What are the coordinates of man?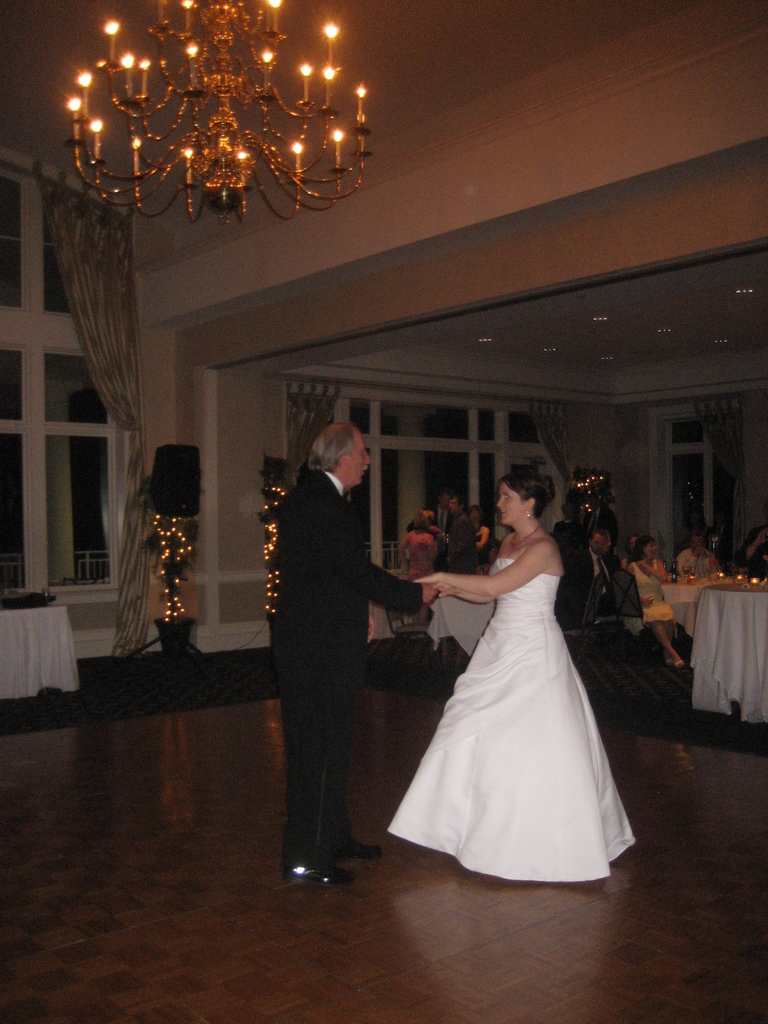
(274, 418, 452, 902).
